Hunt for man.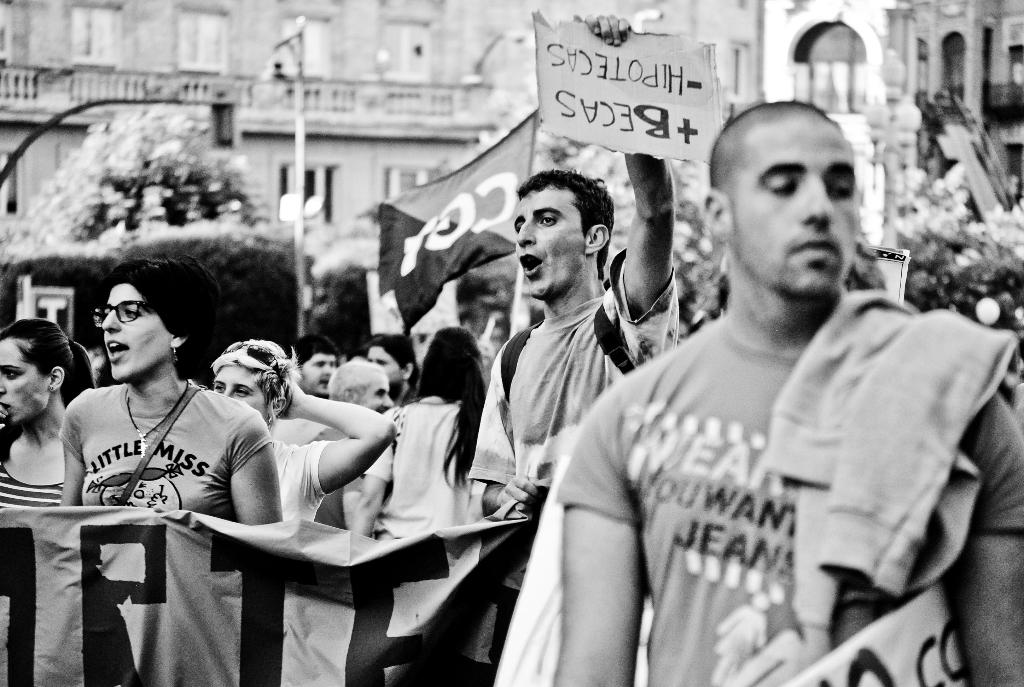
Hunted down at [x1=543, y1=95, x2=1023, y2=686].
